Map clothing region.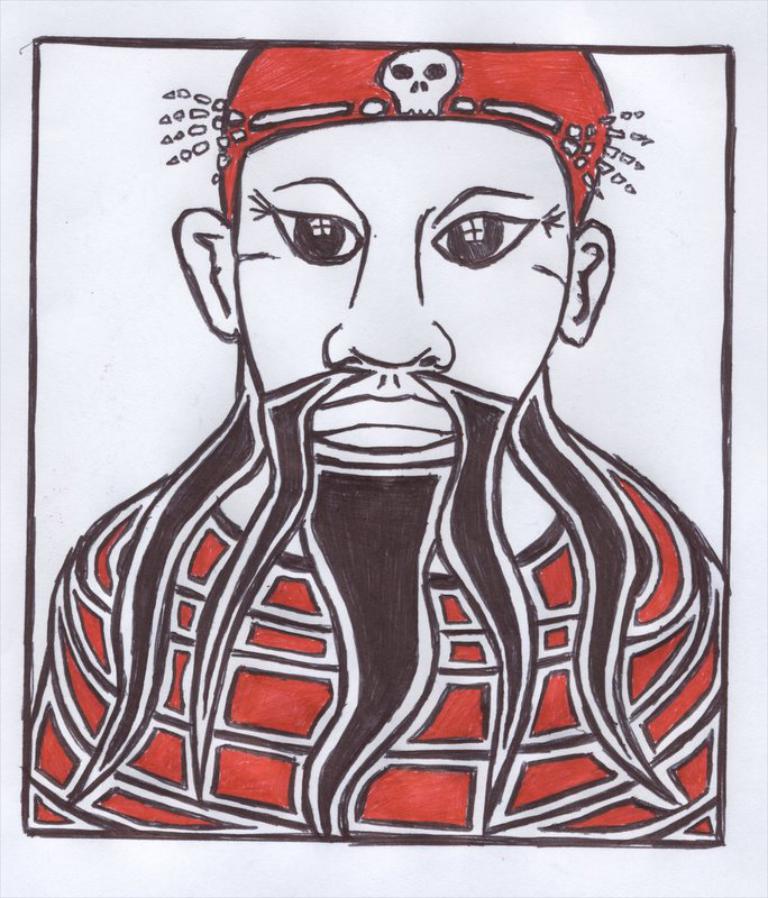
Mapped to select_region(25, 467, 716, 844).
